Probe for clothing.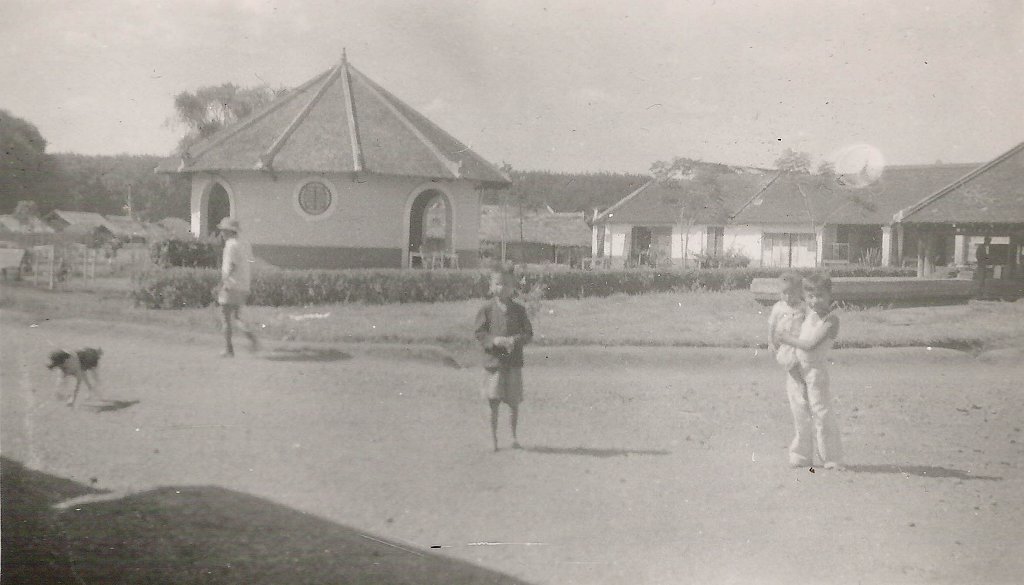
Probe result: locate(216, 232, 255, 307).
